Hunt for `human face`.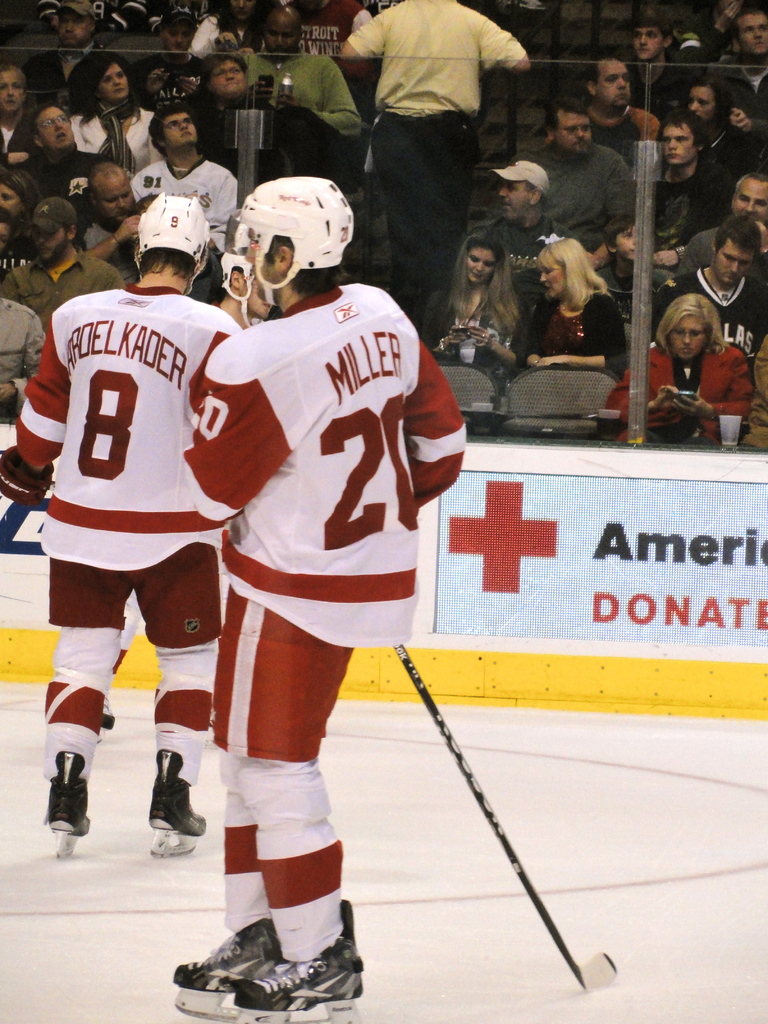
Hunted down at detection(65, 16, 86, 44).
